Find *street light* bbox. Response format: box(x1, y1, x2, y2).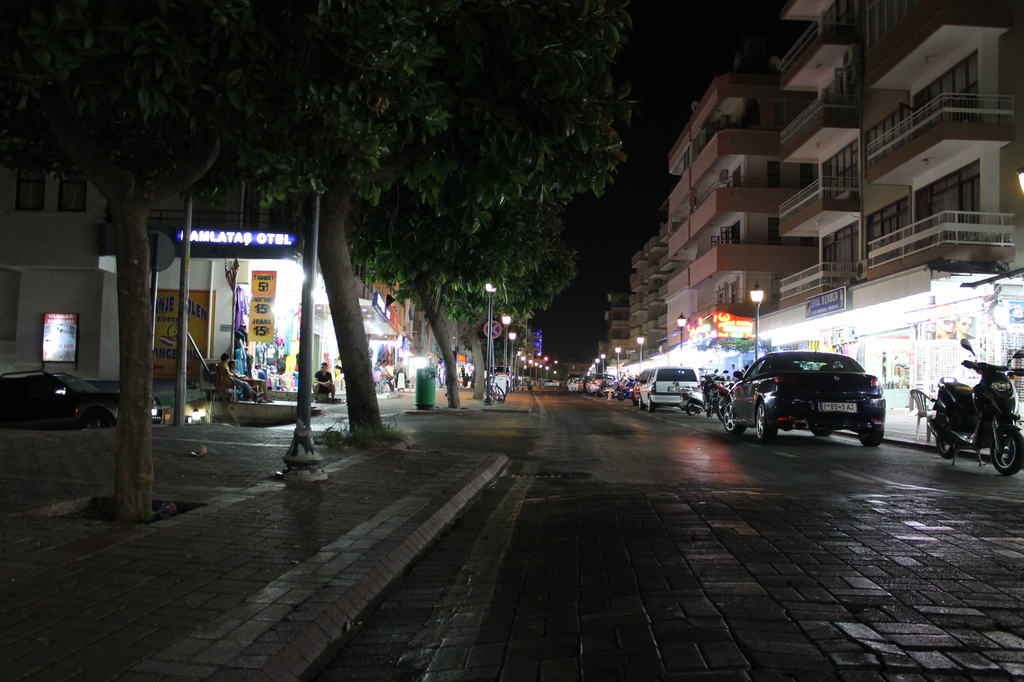
box(614, 345, 622, 379).
